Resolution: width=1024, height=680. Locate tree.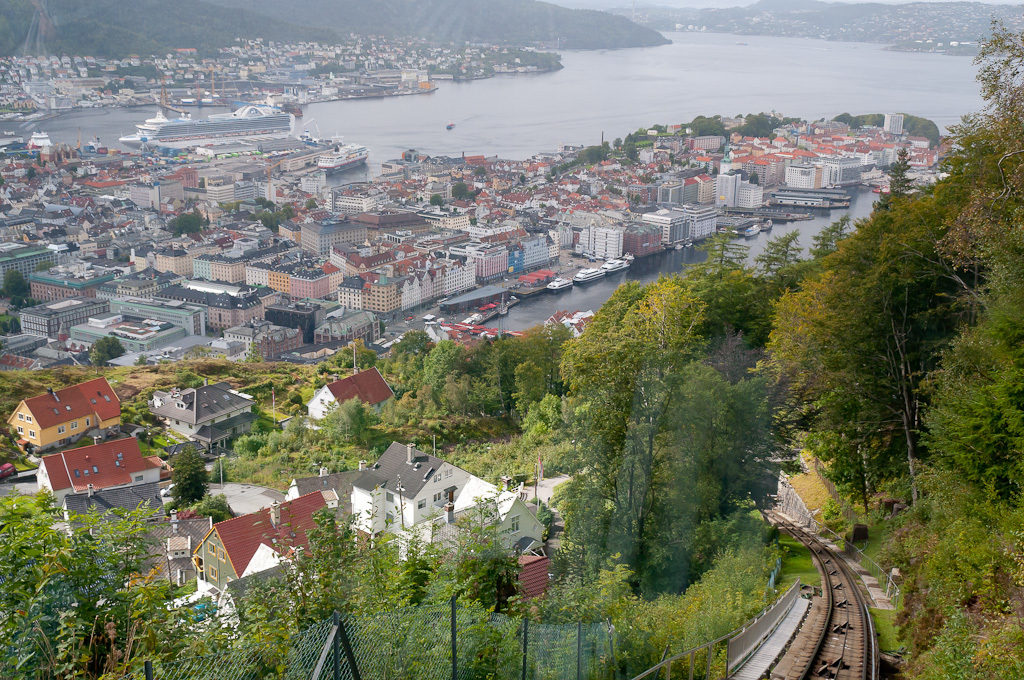
Rect(473, 164, 486, 180).
